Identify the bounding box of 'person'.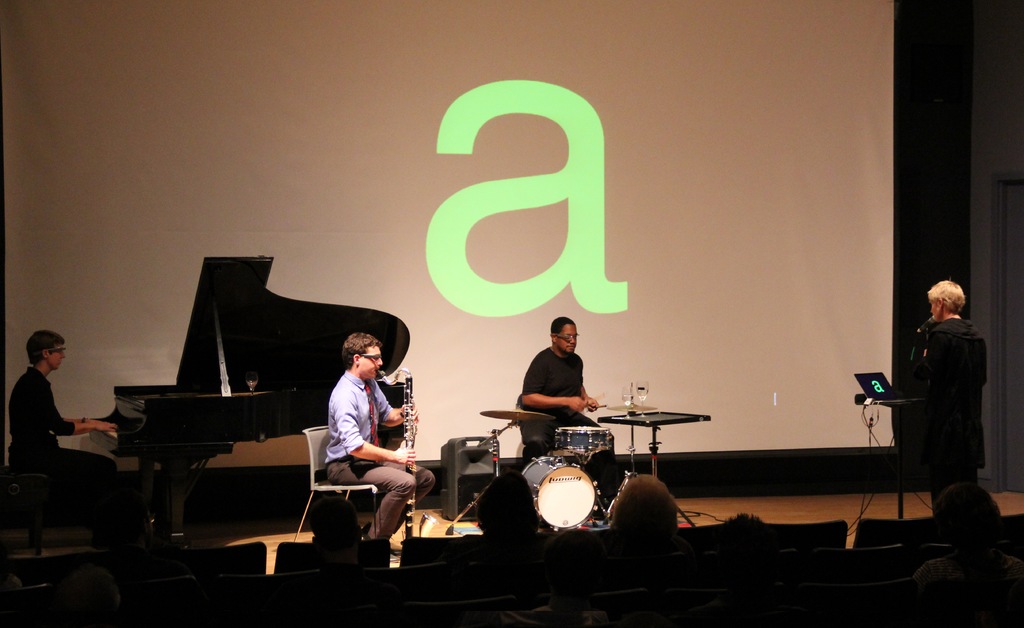
(left=321, top=331, right=436, bottom=552).
